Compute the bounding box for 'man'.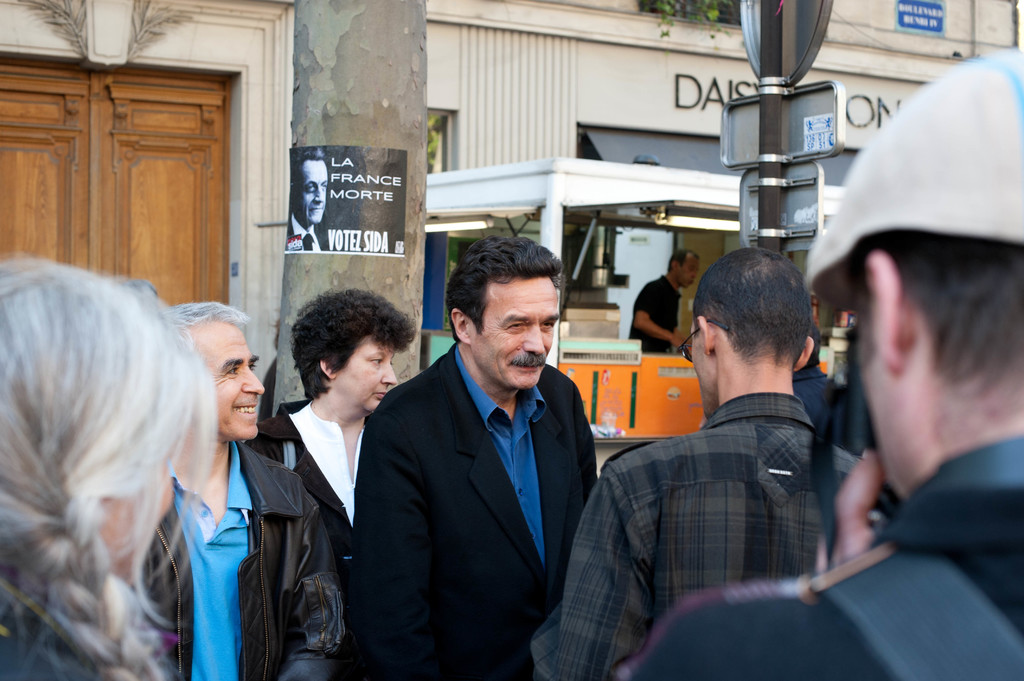
x1=619 y1=47 x2=1023 y2=680.
